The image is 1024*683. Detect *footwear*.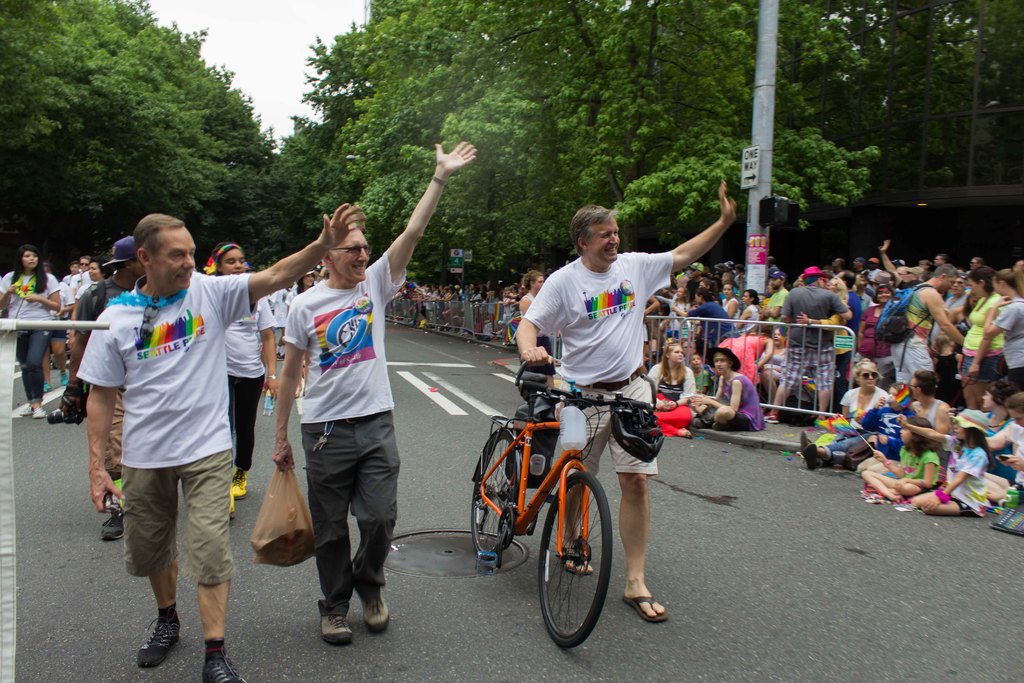
Detection: <box>622,592,669,625</box>.
